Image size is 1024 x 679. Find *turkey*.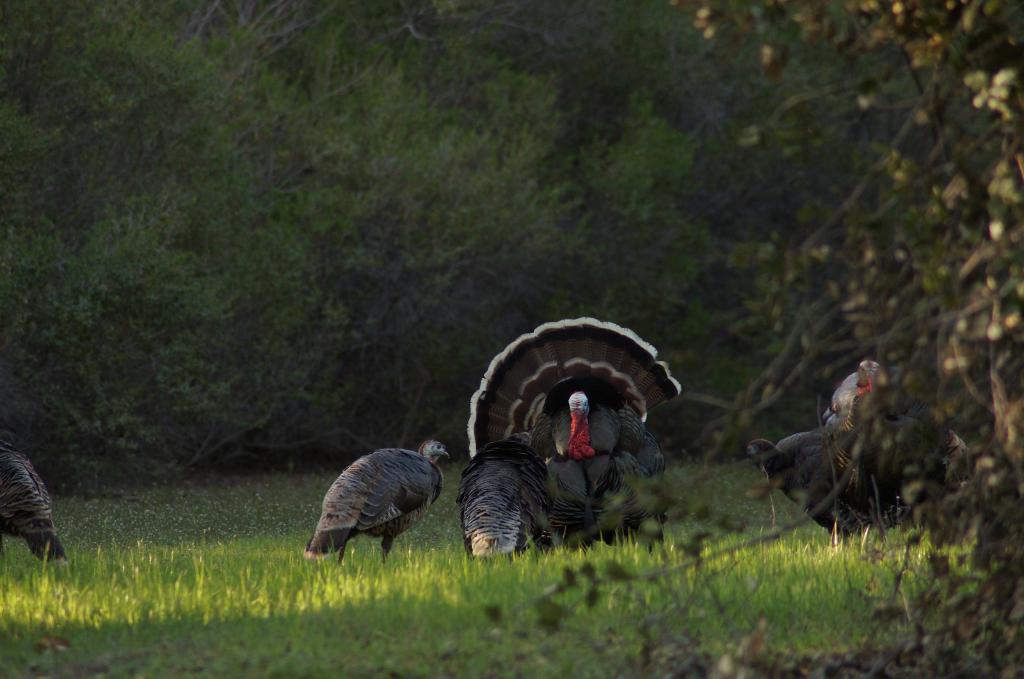
307 440 452 568.
